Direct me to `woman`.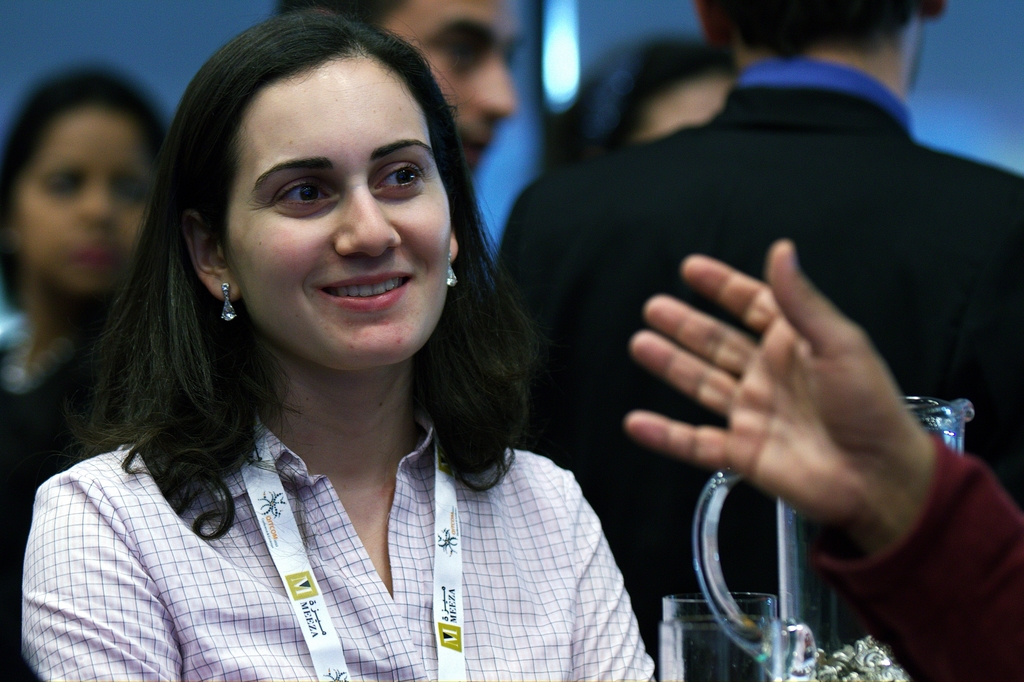
Direction: x1=31, y1=26, x2=680, y2=681.
